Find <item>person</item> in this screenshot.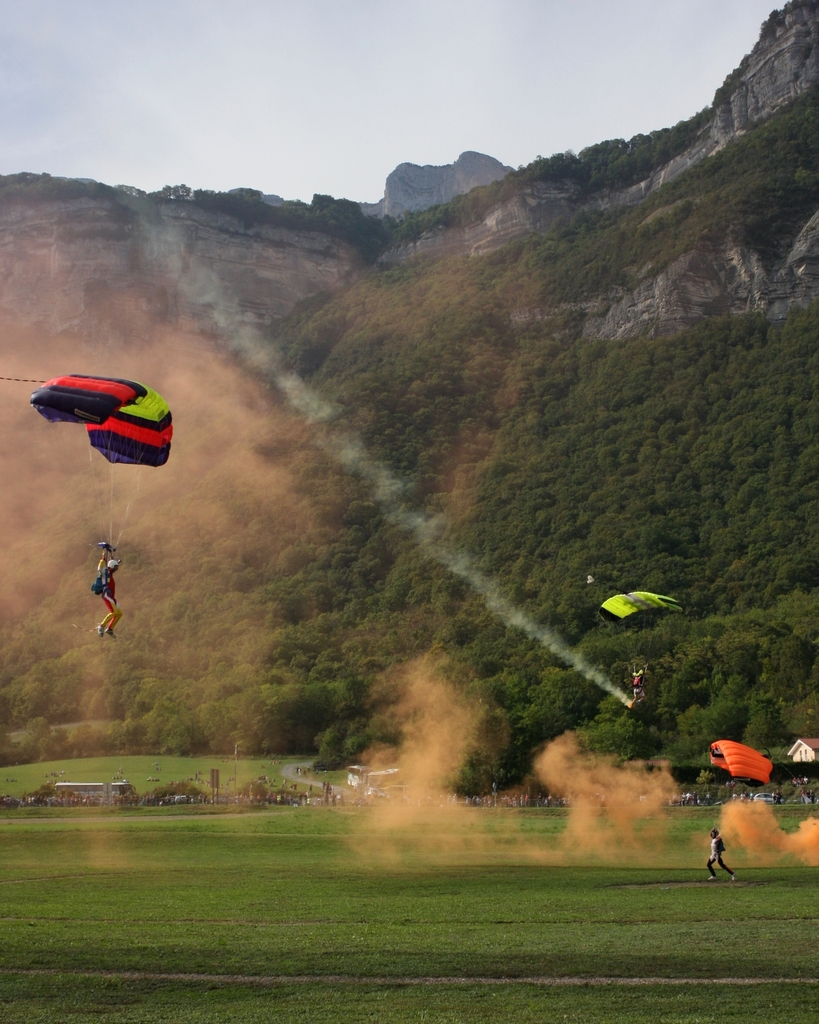
The bounding box for <item>person</item> is 97,547,123,639.
